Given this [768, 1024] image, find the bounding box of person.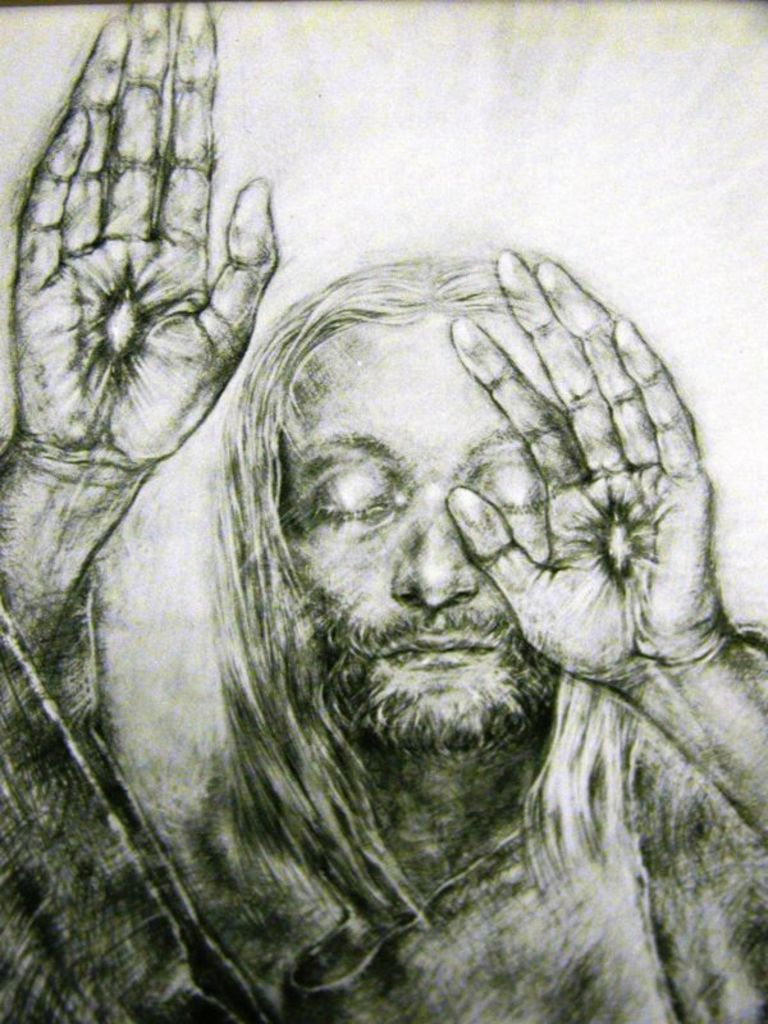
box(0, 10, 767, 1019).
